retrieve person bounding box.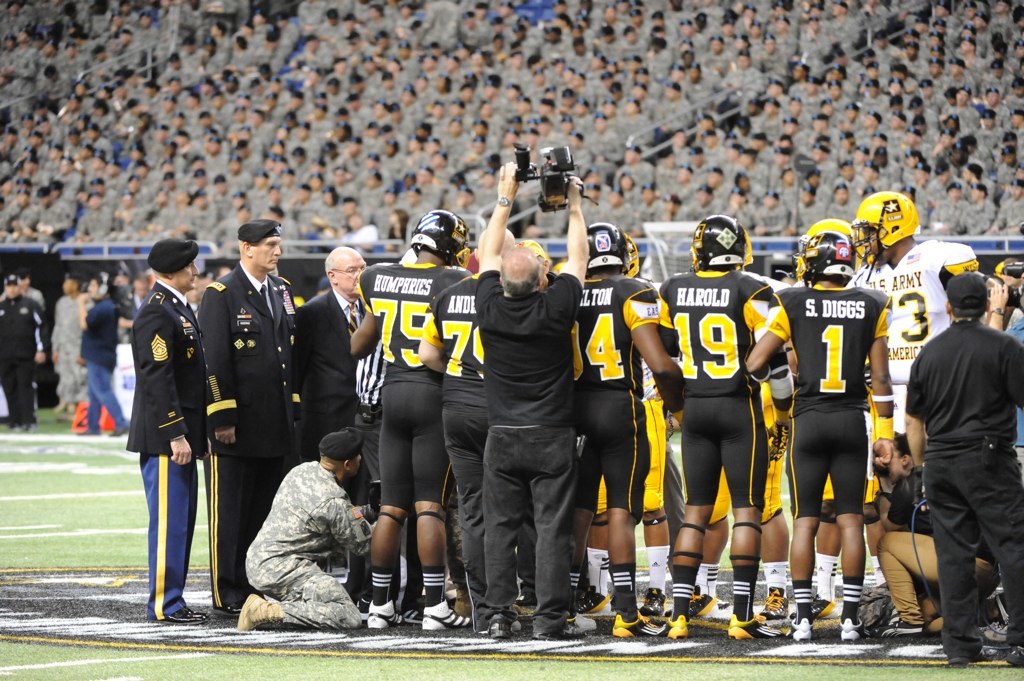
Bounding box: <bbox>0, 277, 51, 433</bbox>.
